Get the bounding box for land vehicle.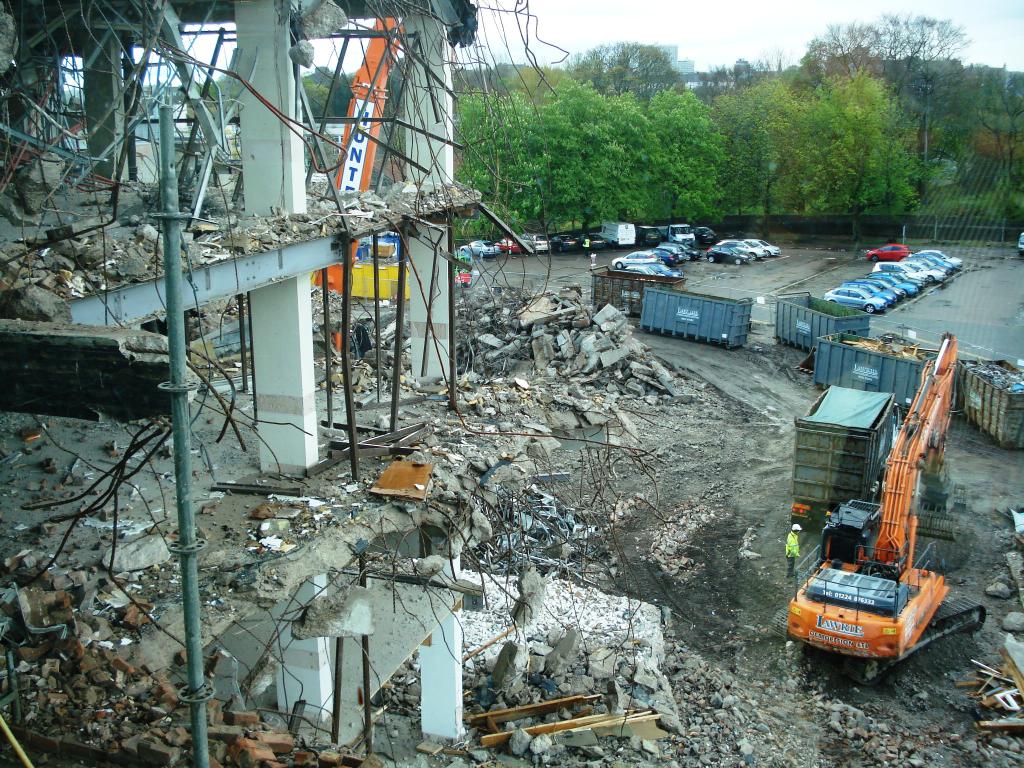
l=659, t=223, r=698, b=246.
